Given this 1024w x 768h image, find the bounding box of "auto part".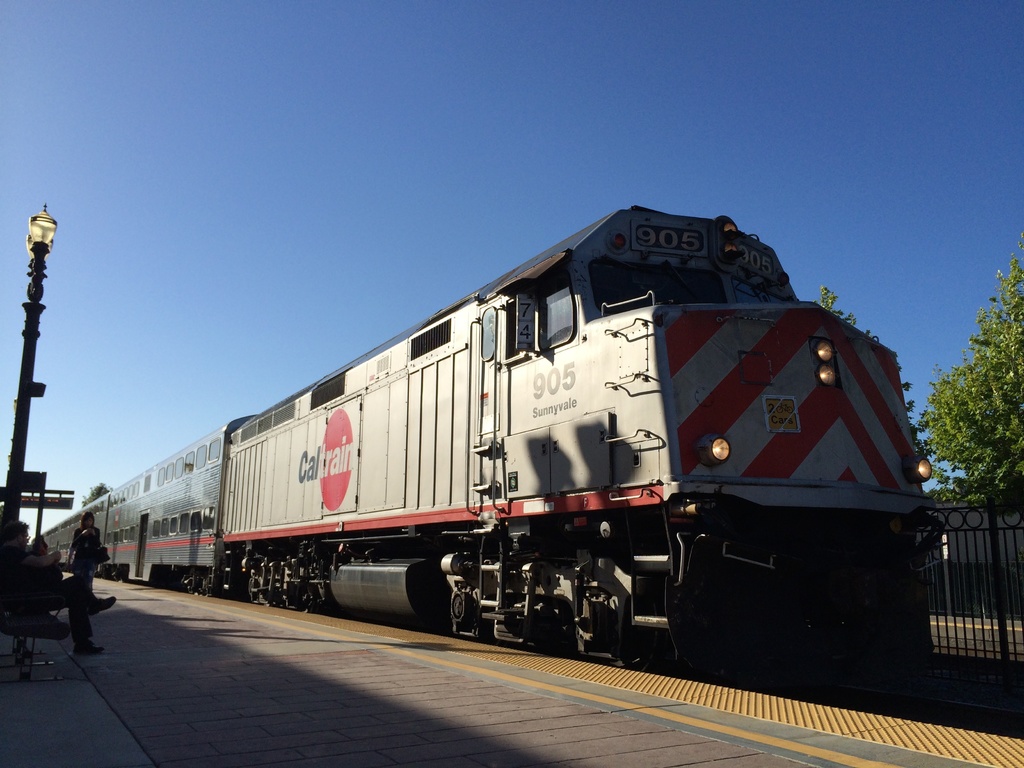
[642,307,928,494].
